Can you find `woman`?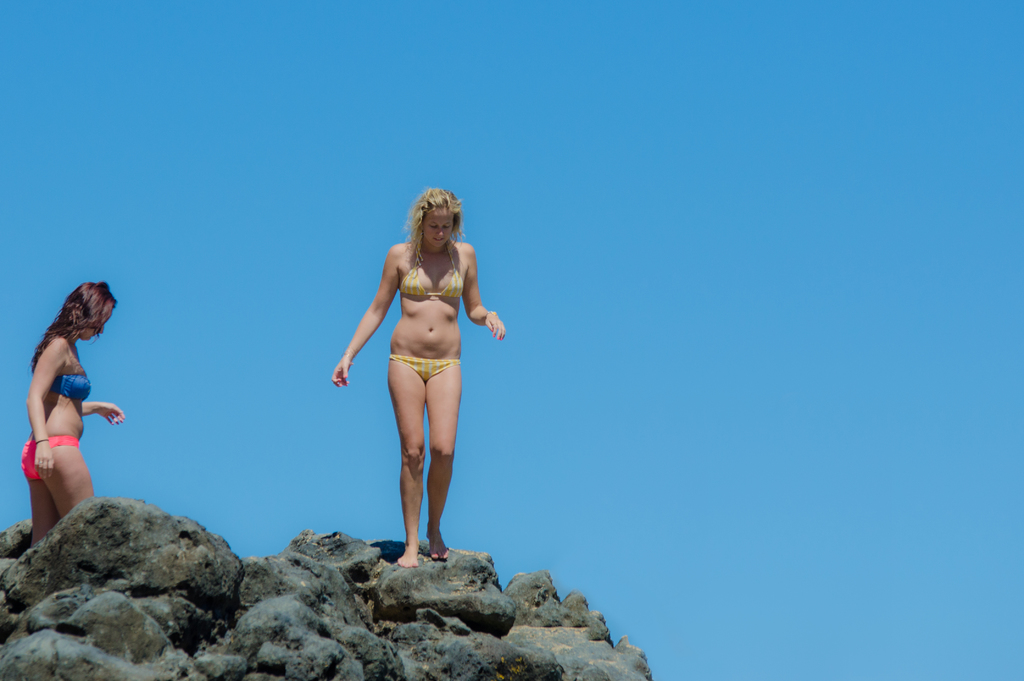
Yes, bounding box: (left=340, top=187, right=493, bottom=573).
